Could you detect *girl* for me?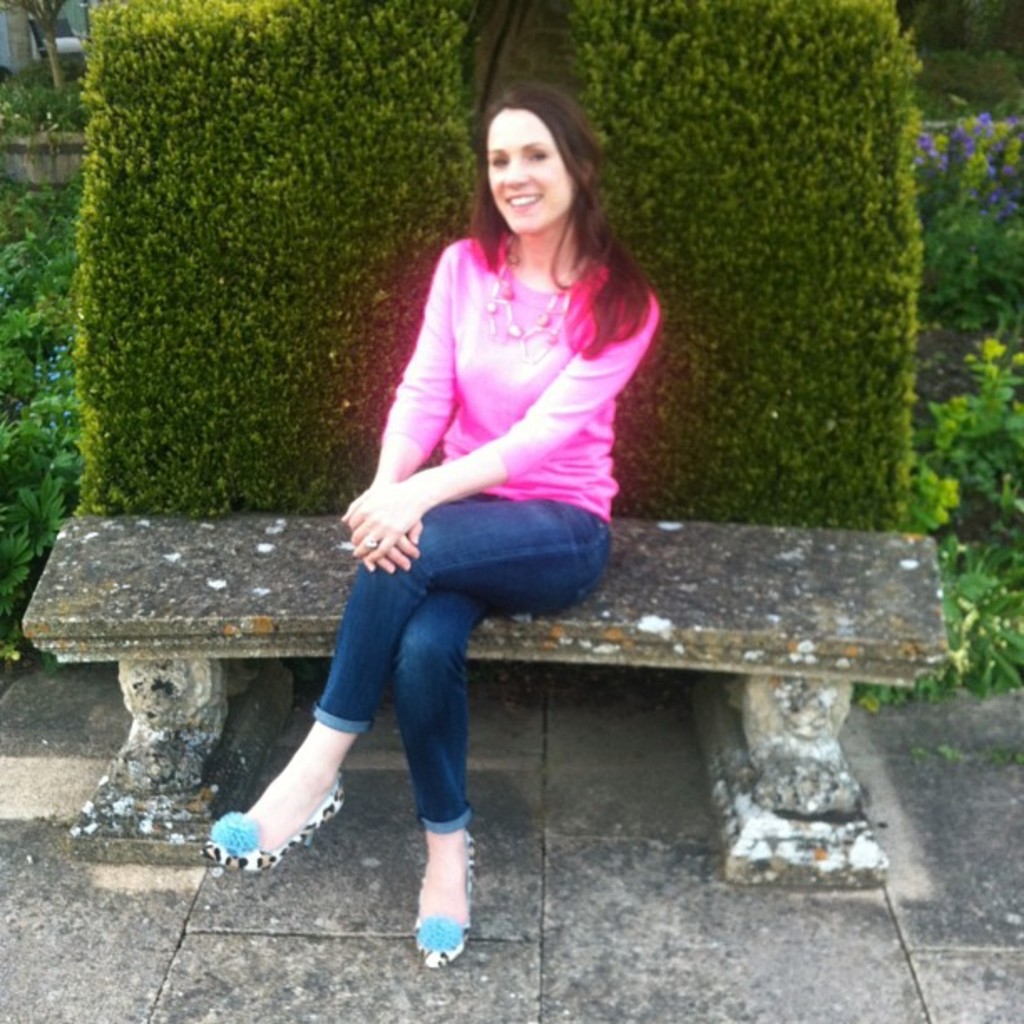
Detection result: <box>199,79,664,967</box>.
